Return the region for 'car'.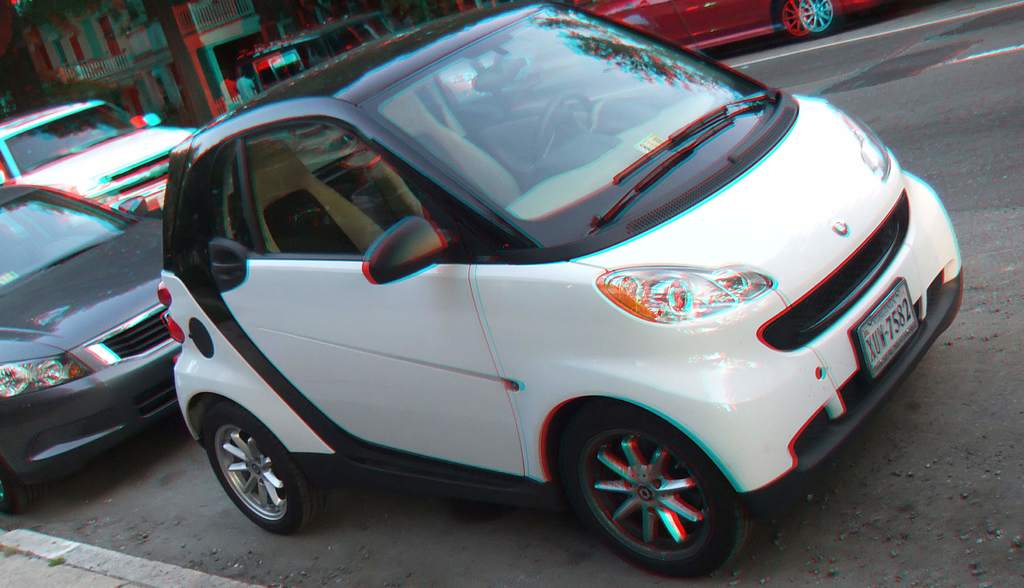
0/95/209/218.
